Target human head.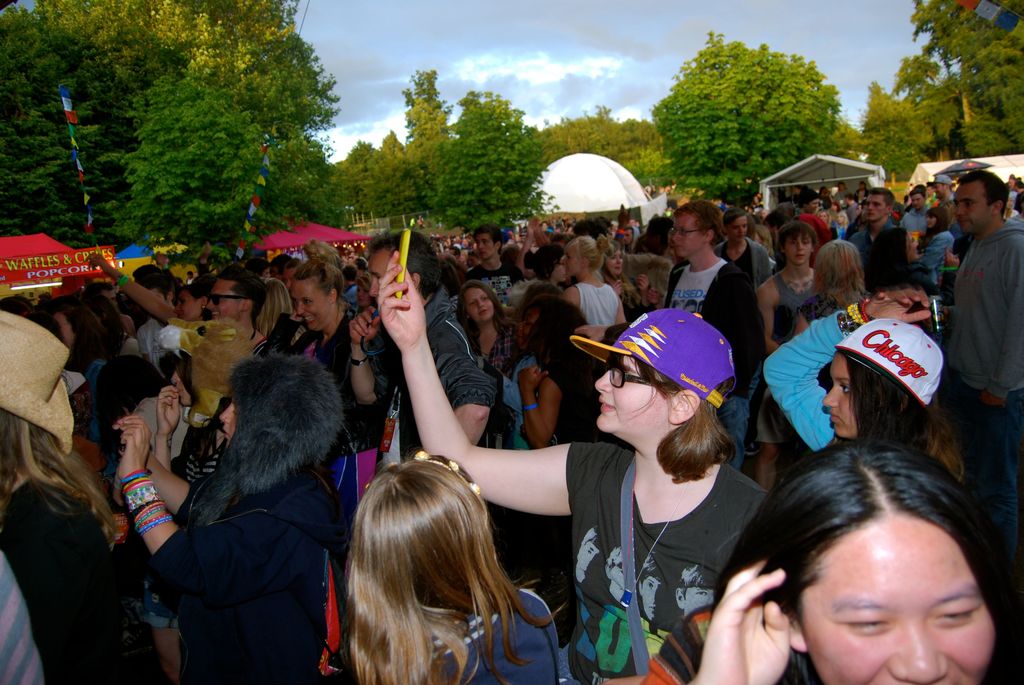
Target region: {"left": 754, "top": 224, "right": 770, "bottom": 247}.
